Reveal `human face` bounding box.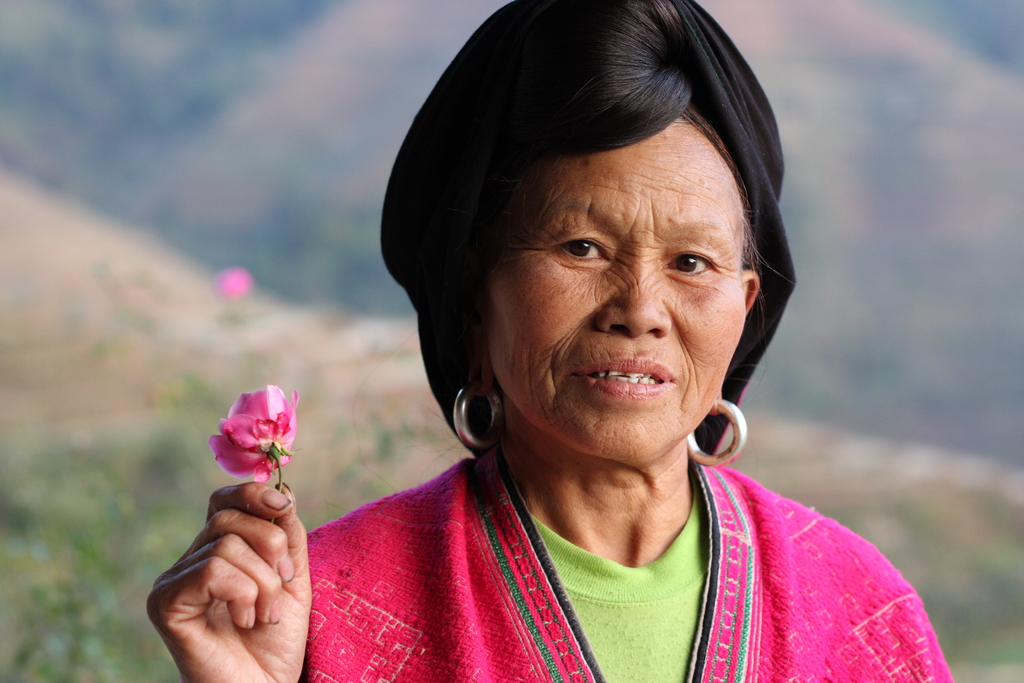
Revealed: left=483, top=117, right=745, bottom=466.
